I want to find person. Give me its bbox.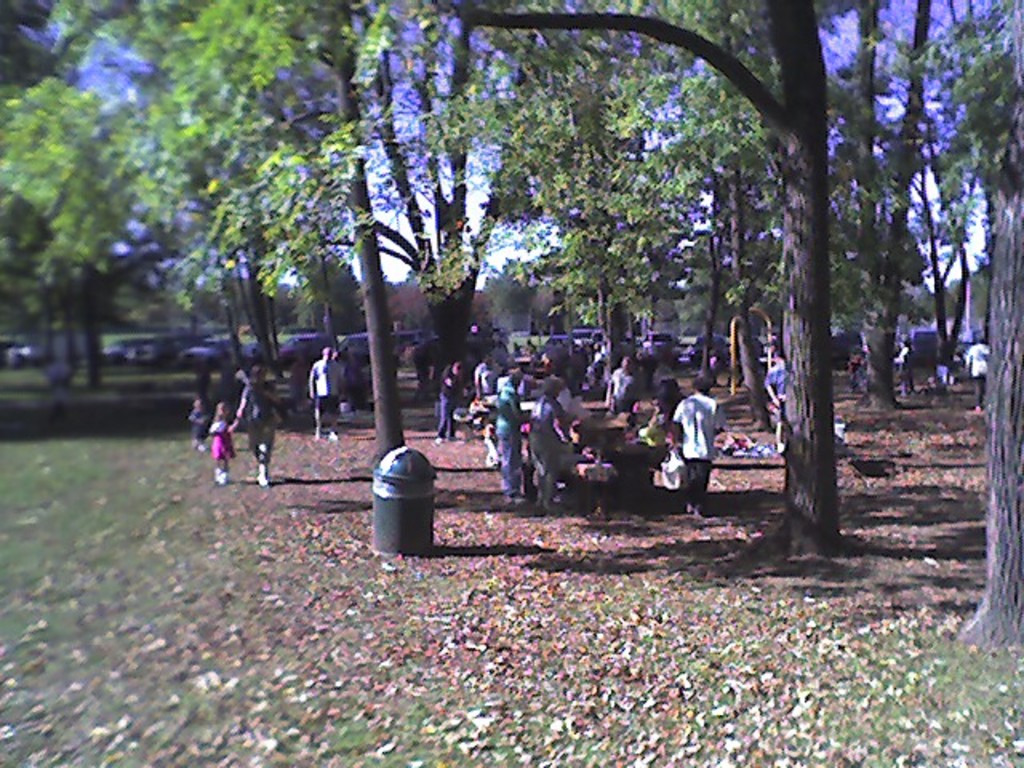
[592, 346, 642, 406].
